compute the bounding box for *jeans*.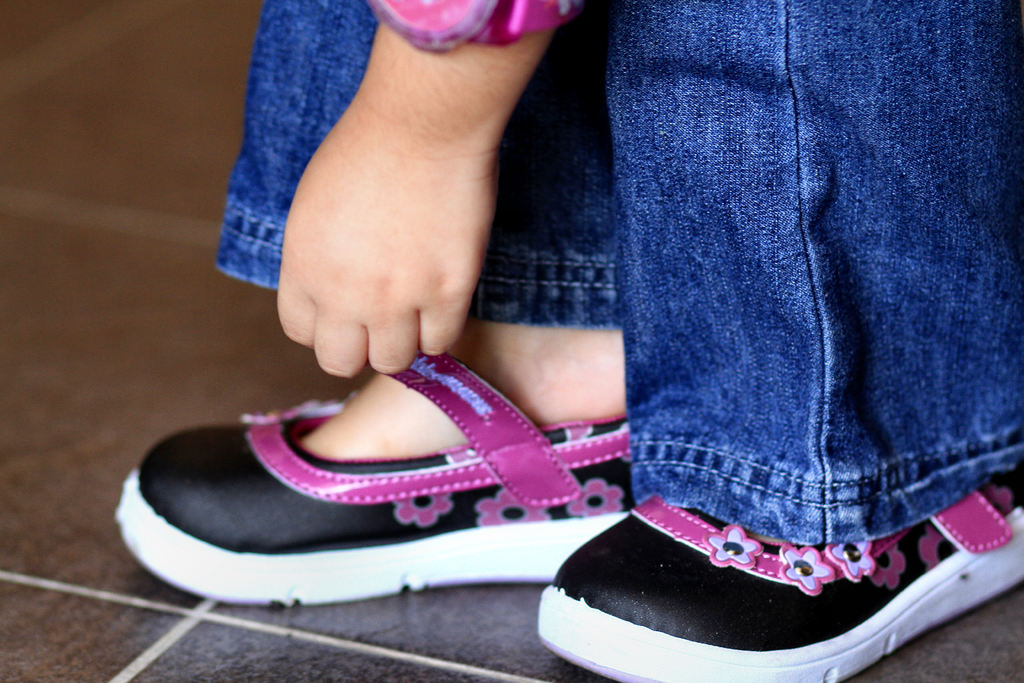
x1=212 y1=0 x2=1023 y2=551.
